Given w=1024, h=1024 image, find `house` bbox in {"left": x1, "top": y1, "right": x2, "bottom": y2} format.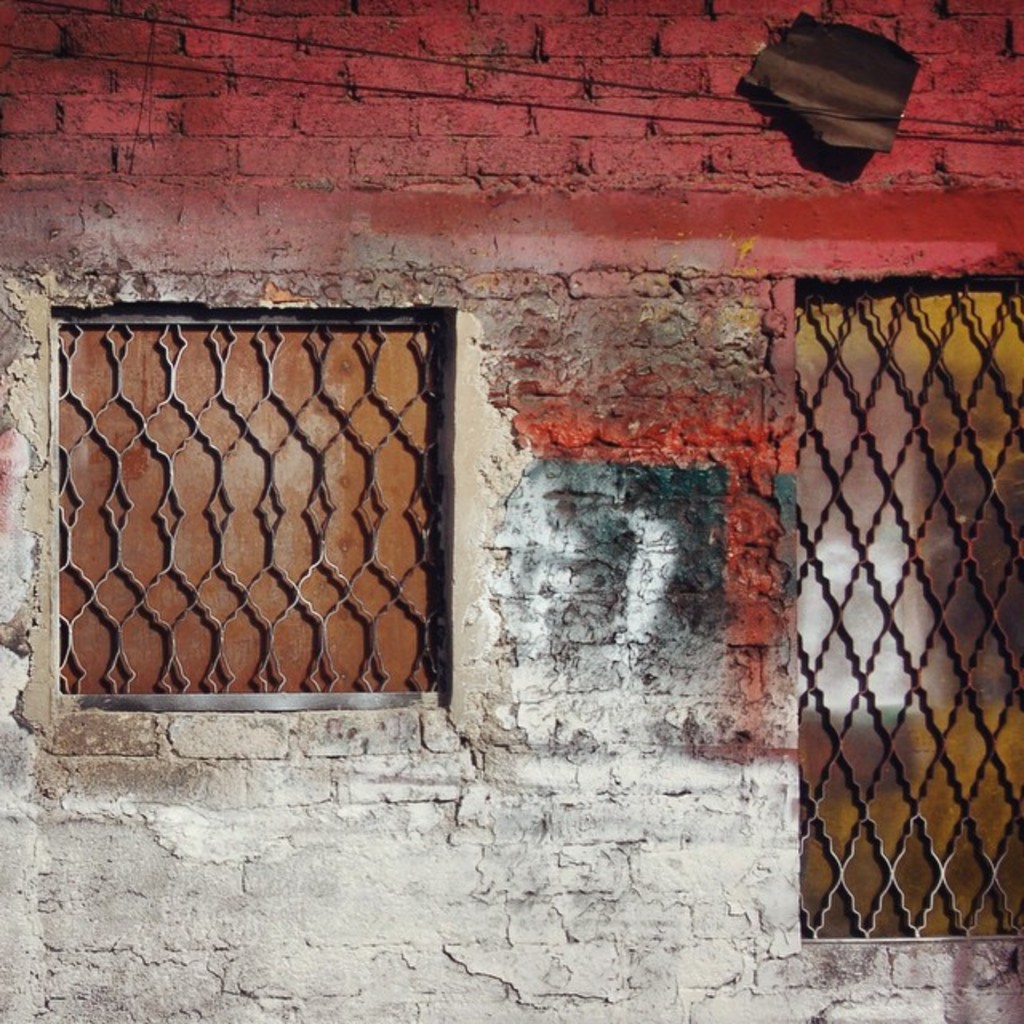
{"left": 0, "top": 0, "right": 1022, "bottom": 1019}.
